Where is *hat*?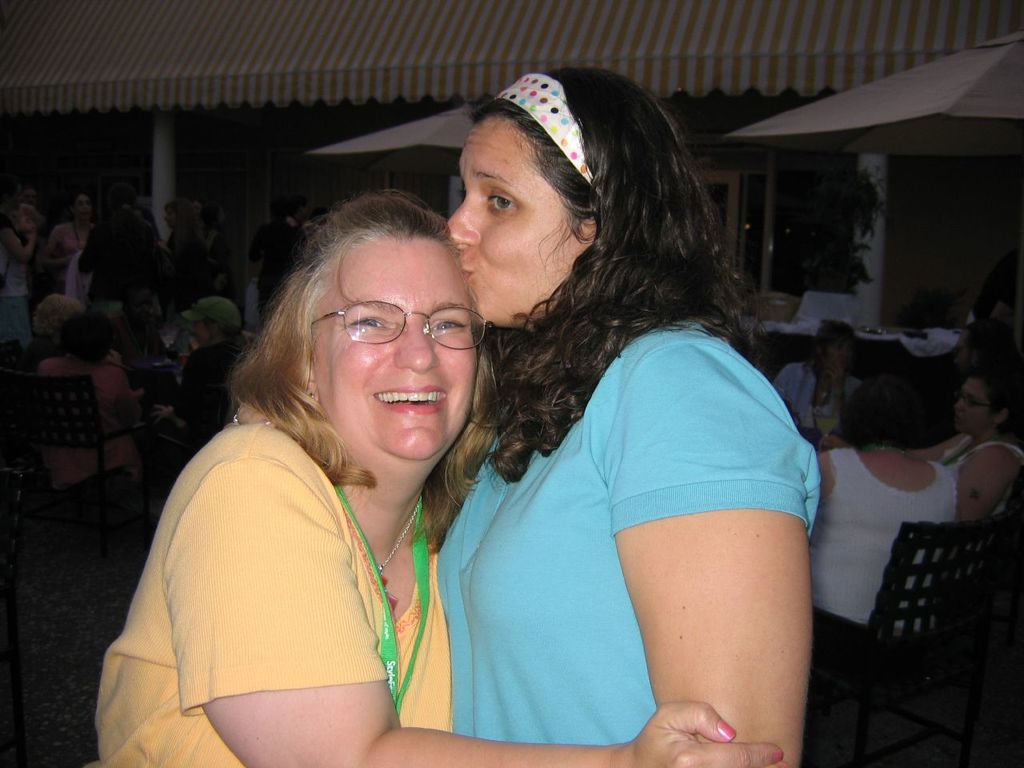
l=179, t=298, r=244, b=331.
